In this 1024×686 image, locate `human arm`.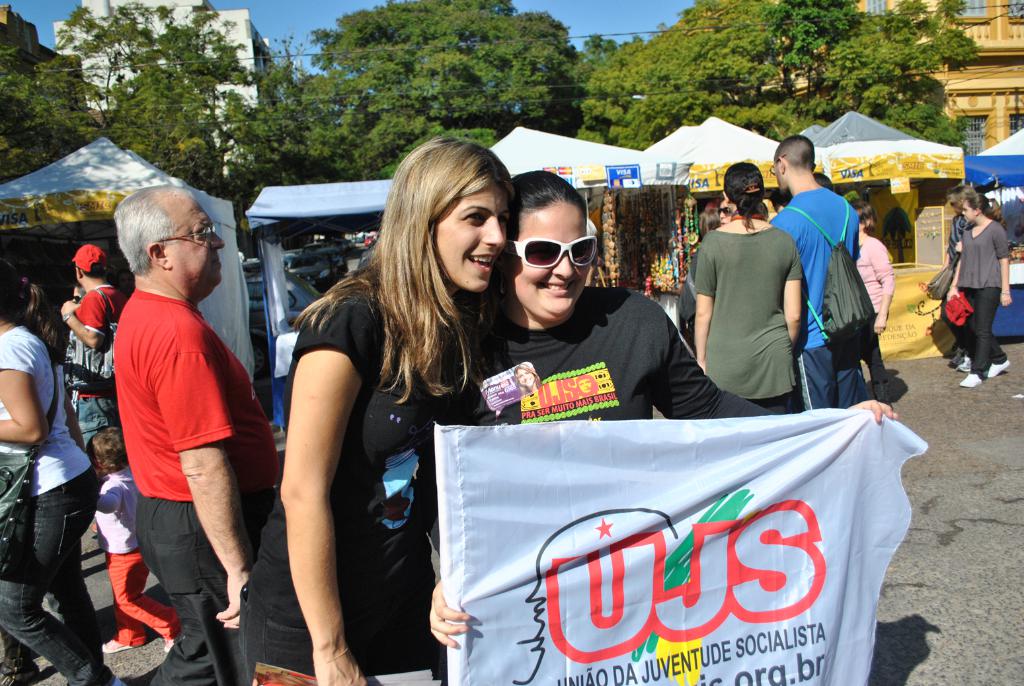
Bounding box: {"x1": 0, "y1": 338, "x2": 50, "y2": 445}.
